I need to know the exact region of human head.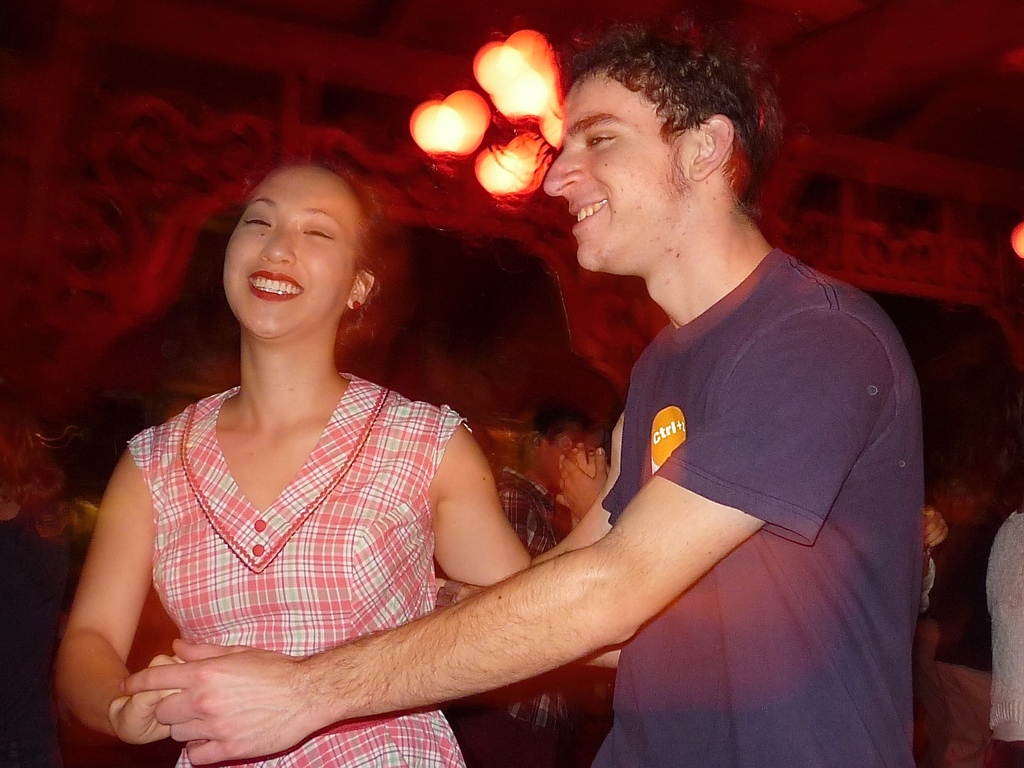
Region: x1=523 y1=400 x2=597 y2=486.
